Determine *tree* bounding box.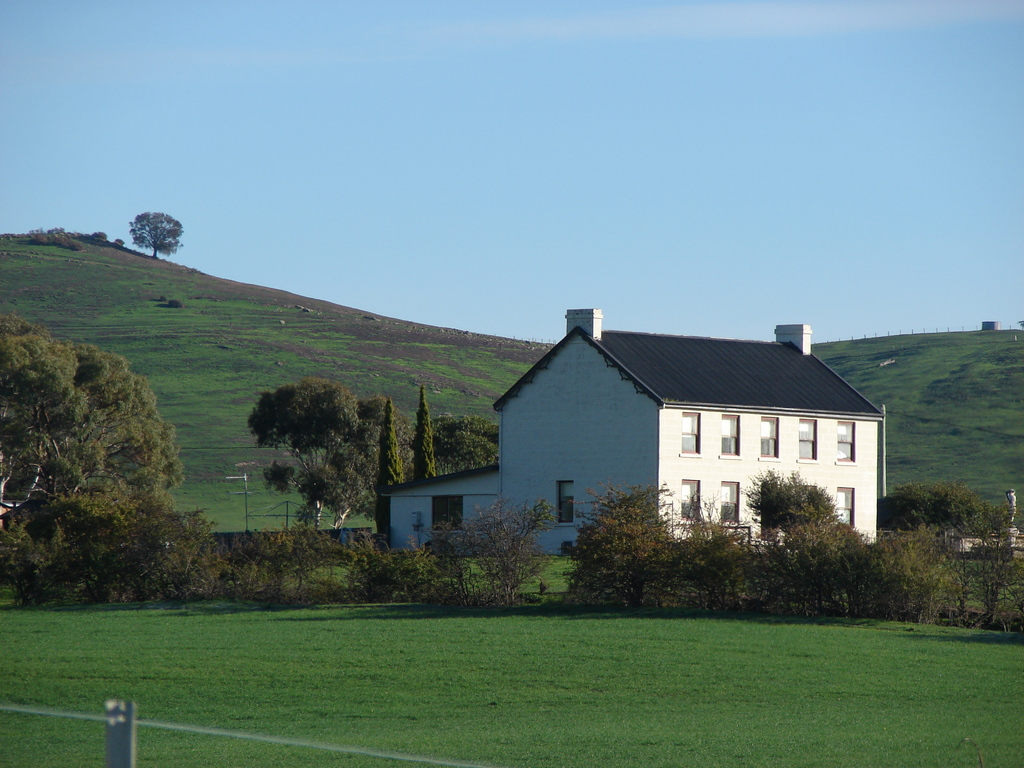
Determined: pyautogui.locateOnScreen(742, 465, 838, 544).
